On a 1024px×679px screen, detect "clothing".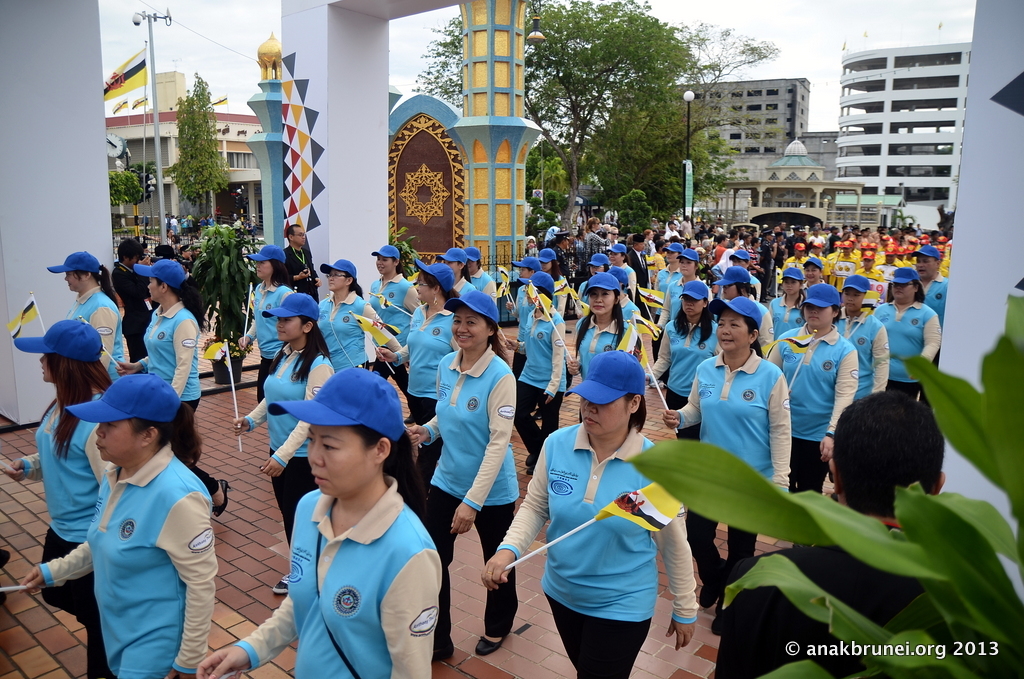
(133, 299, 223, 495).
